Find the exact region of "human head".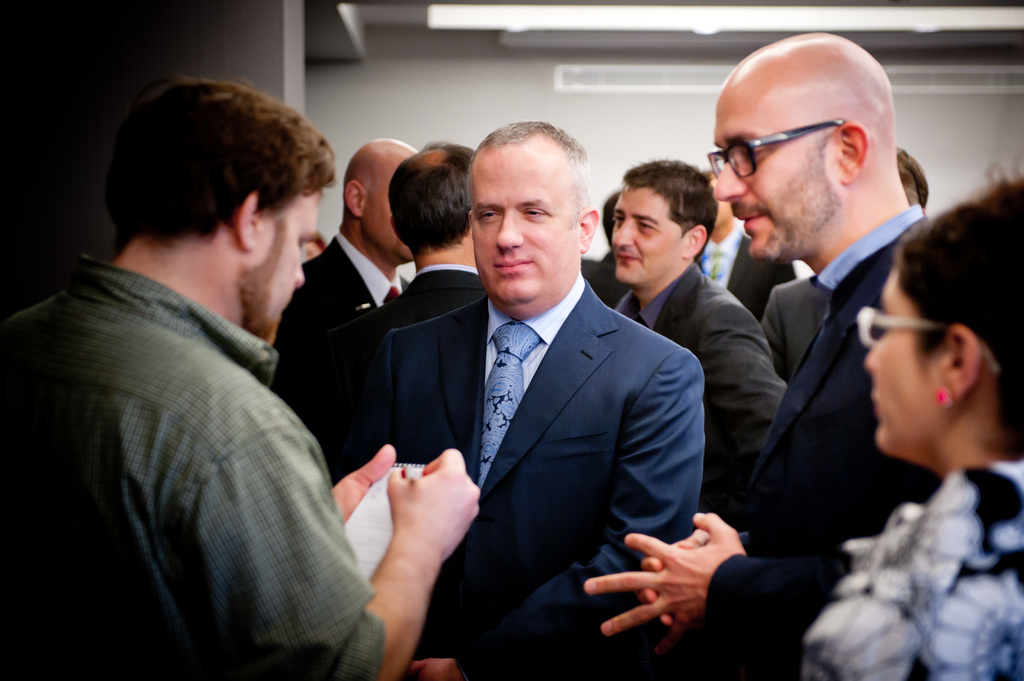
Exact region: locate(465, 118, 596, 318).
